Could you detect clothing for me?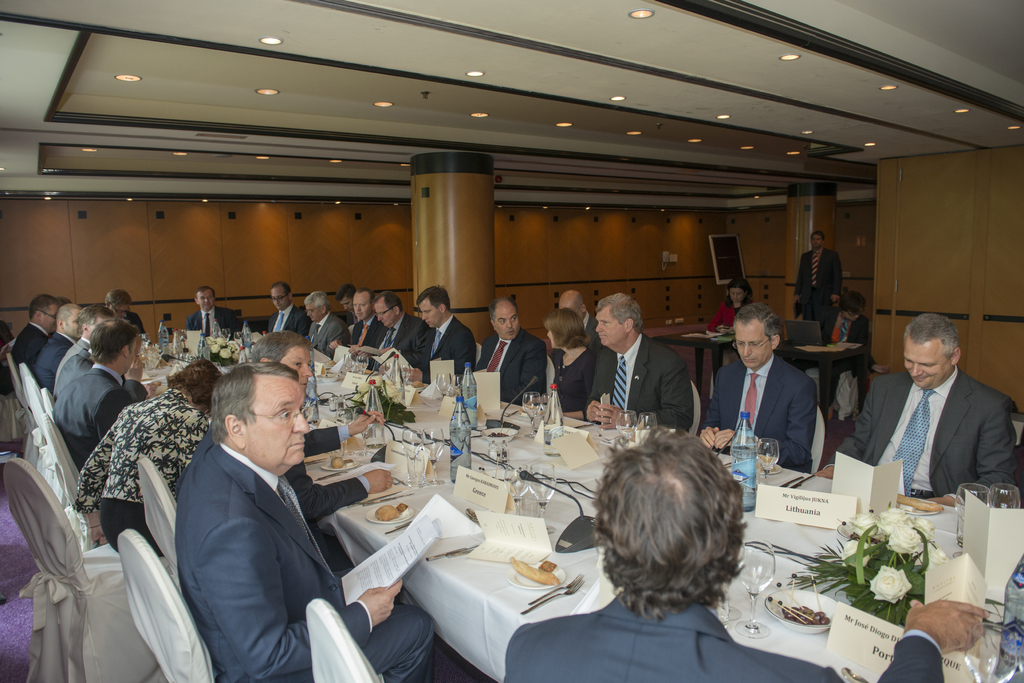
Detection result: {"x1": 470, "y1": 327, "x2": 550, "y2": 401}.
